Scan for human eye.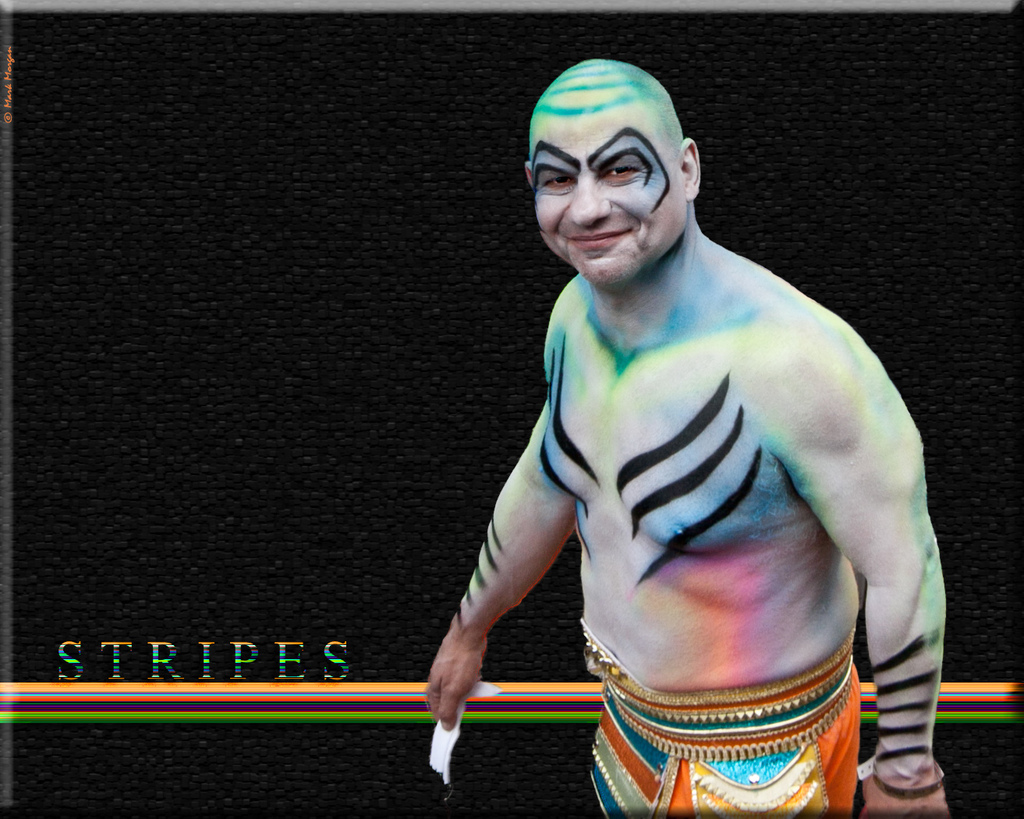
Scan result: (x1=605, y1=156, x2=651, y2=186).
